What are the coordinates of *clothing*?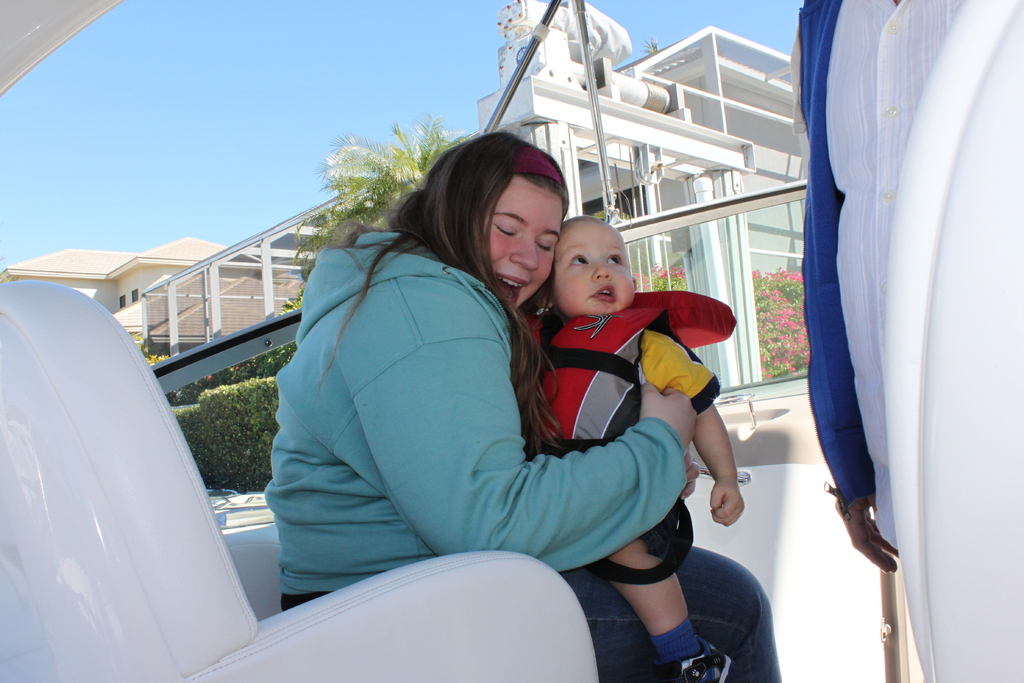
529,297,714,466.
